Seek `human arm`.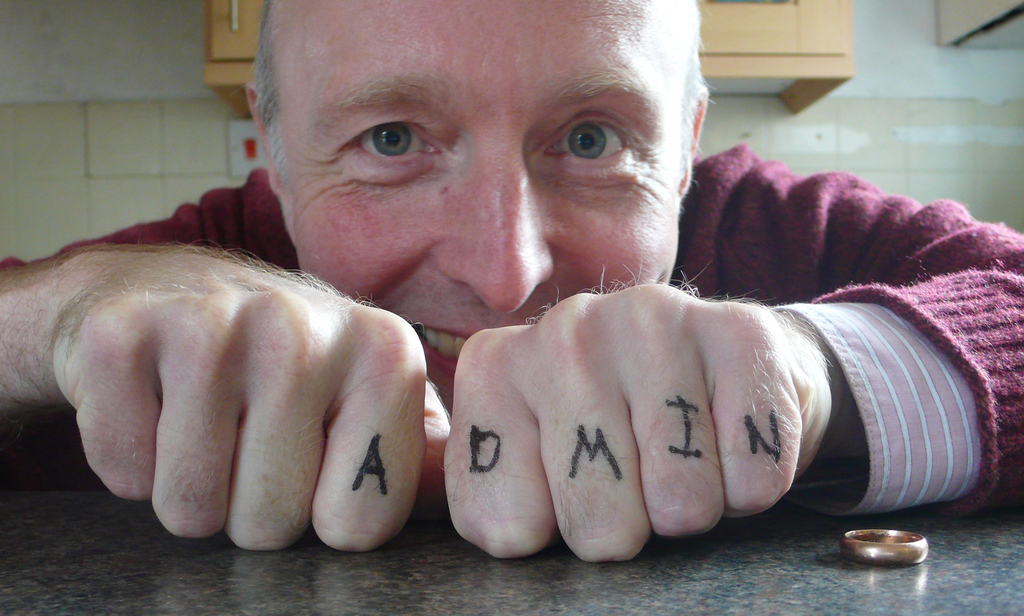
box(435, 143, 1023, 564).
